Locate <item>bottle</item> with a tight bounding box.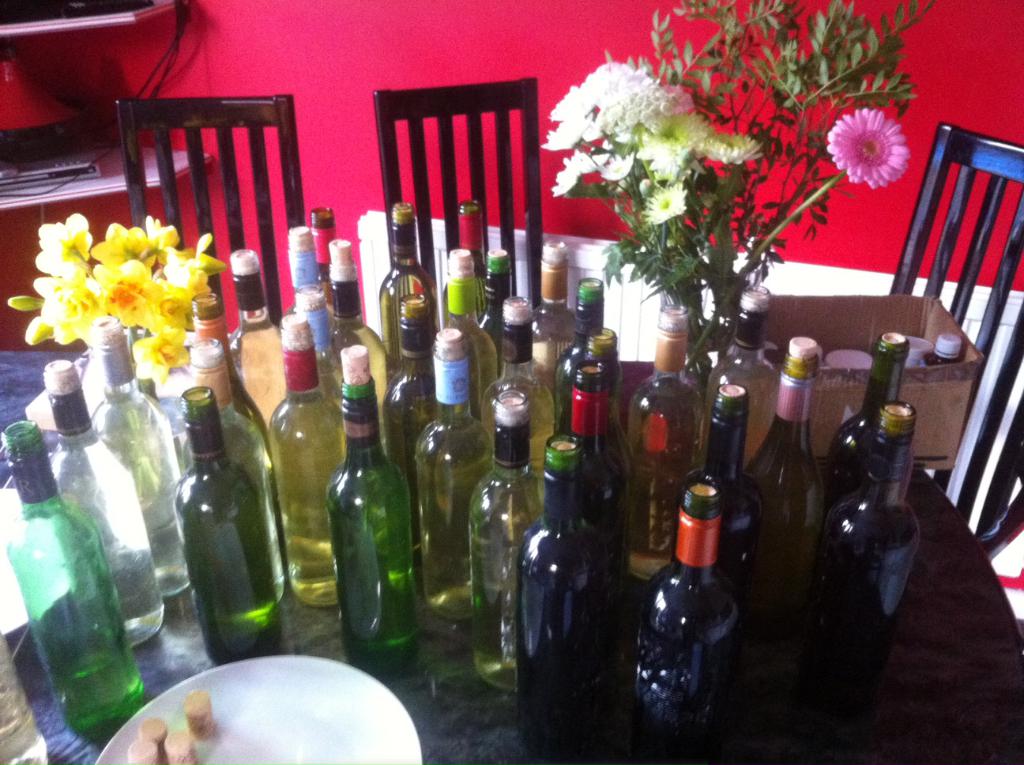
locate(5, 420, 145, 747).
